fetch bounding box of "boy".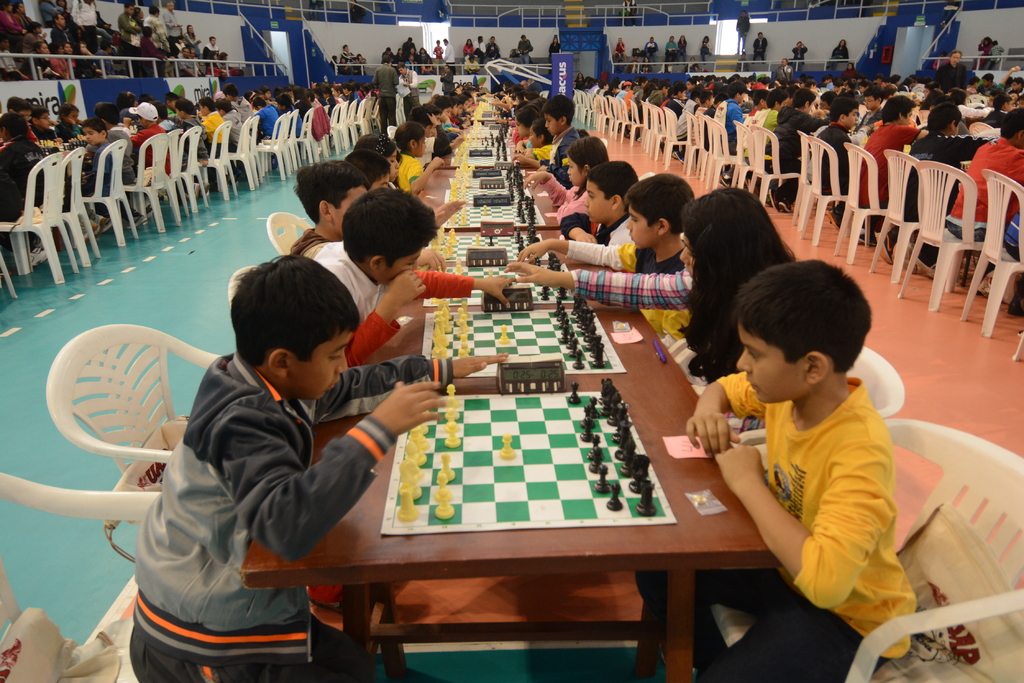
Bbox: <bbox>523, 172, 695, 355</bbox>.
